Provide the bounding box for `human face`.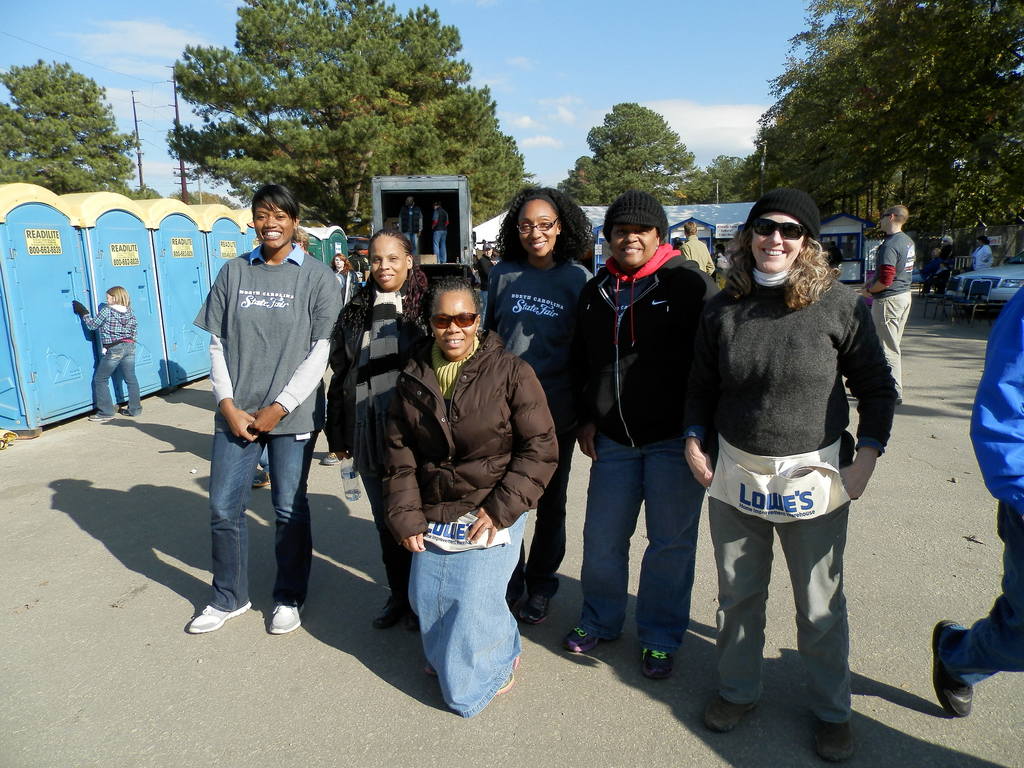
l=878, t=212, r=888, b=230.
